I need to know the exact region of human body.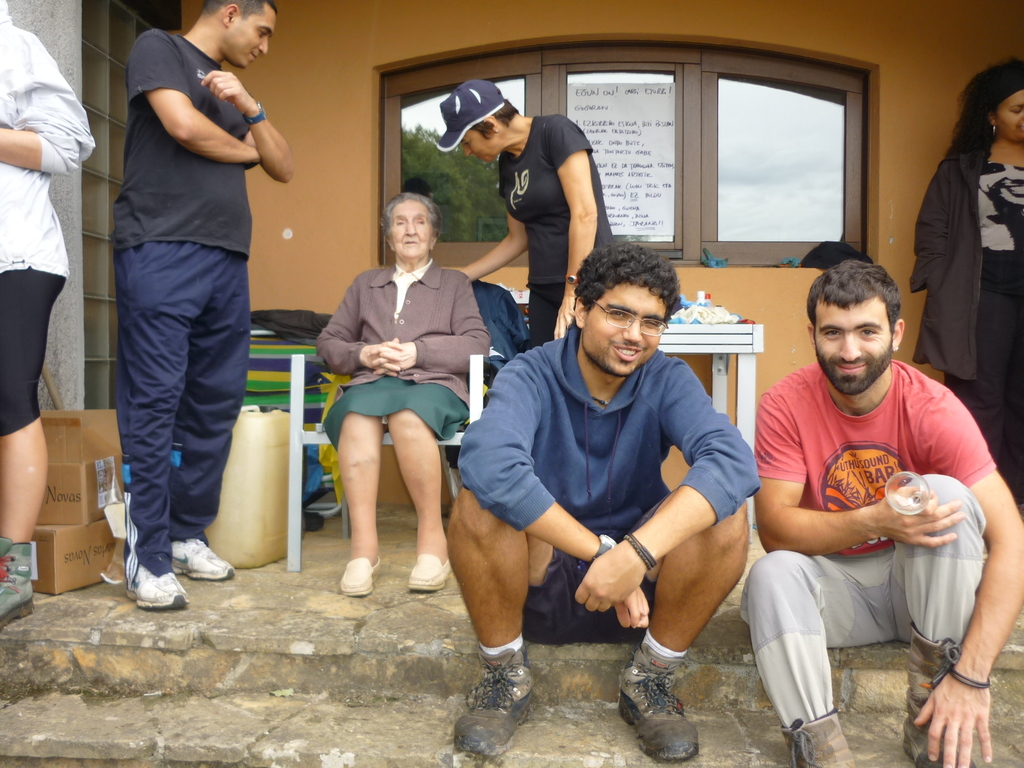
Region: {"x1": 452, "y1": 355, "x2": 762, "y2": 764}.
